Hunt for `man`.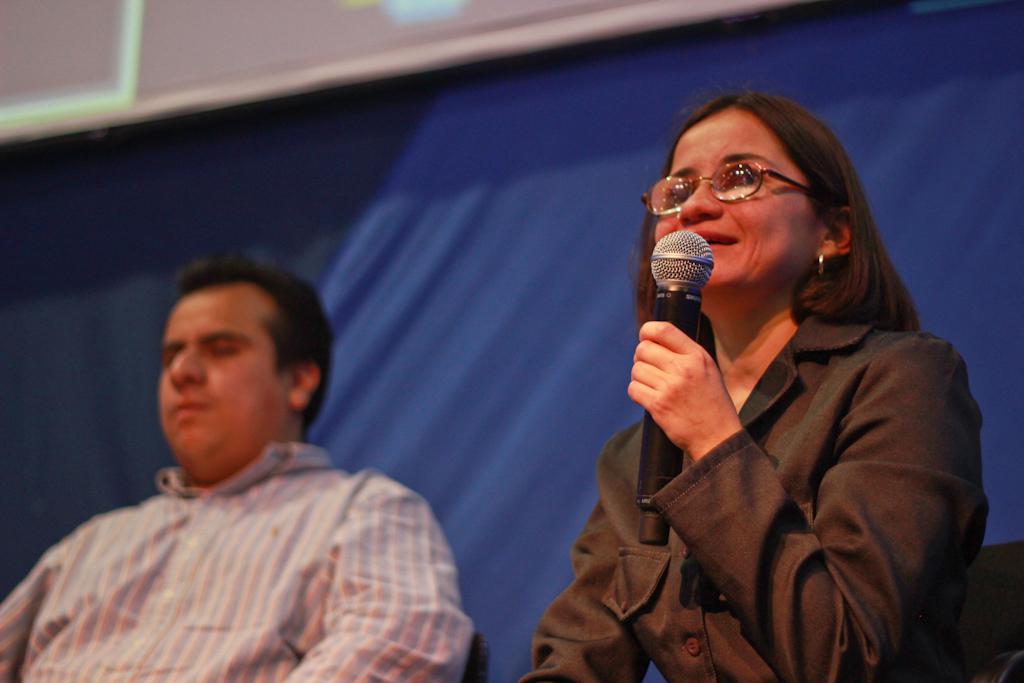
Hunted down at bbox=[25, 243, 486, 664].
